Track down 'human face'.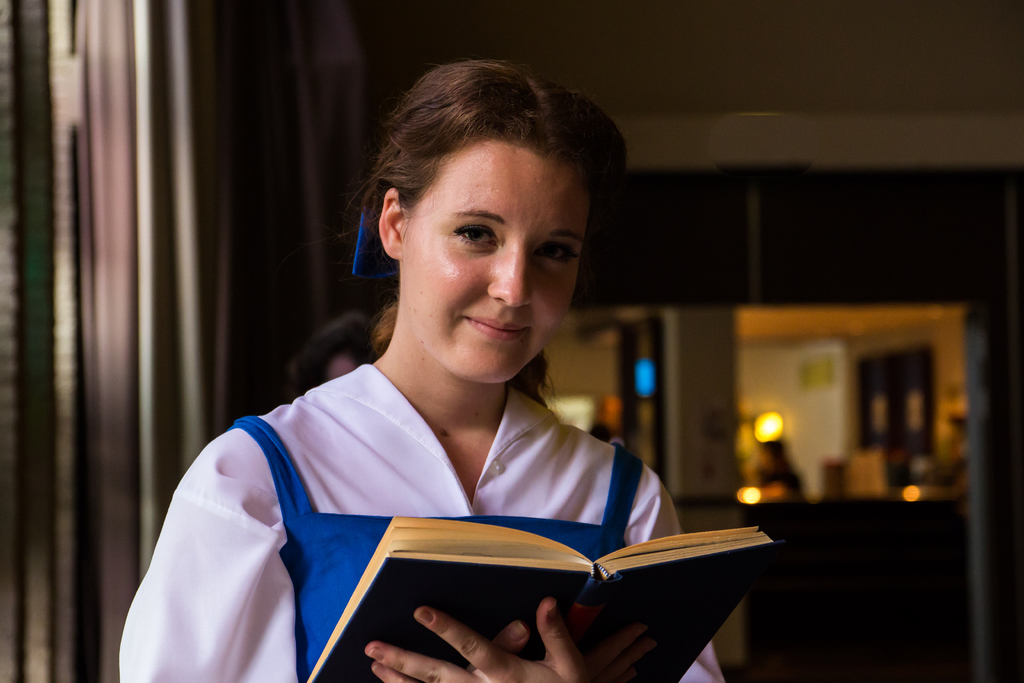
Tracked to l=402, t=133, r=591, b=391.
